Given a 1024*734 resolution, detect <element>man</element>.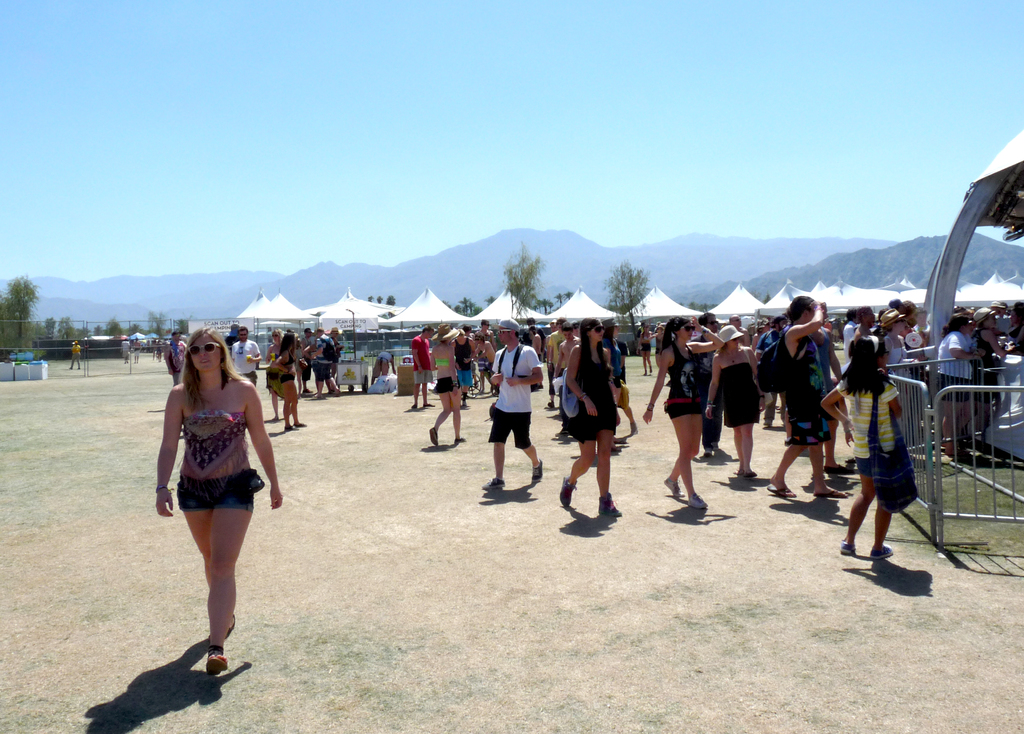
412/327/433/406.
